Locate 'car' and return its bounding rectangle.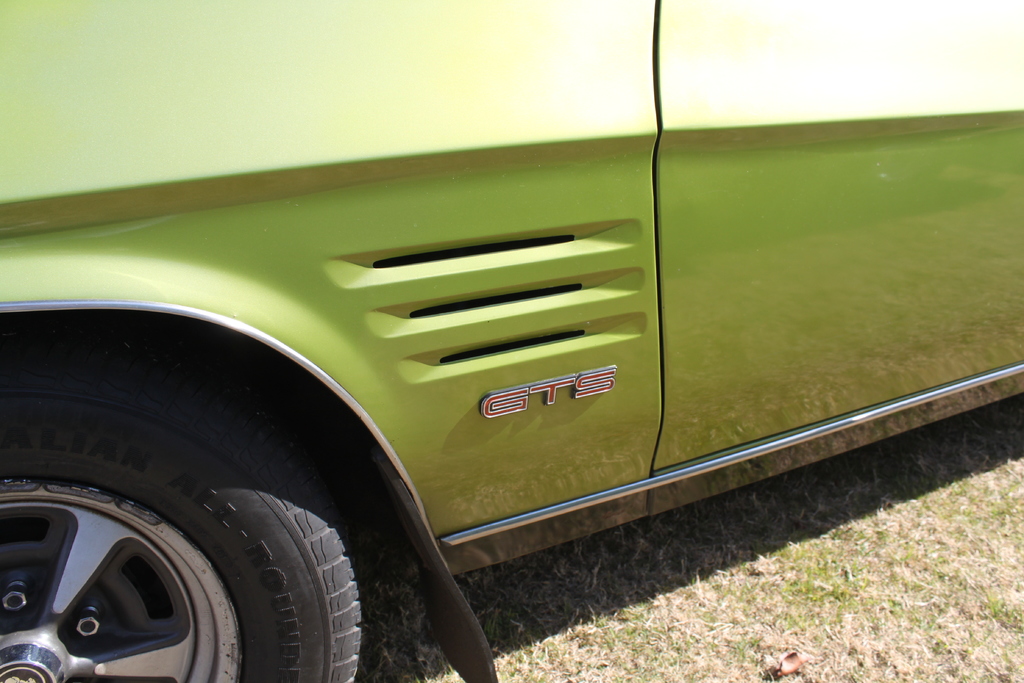
[34, 28, 1021, 674].
